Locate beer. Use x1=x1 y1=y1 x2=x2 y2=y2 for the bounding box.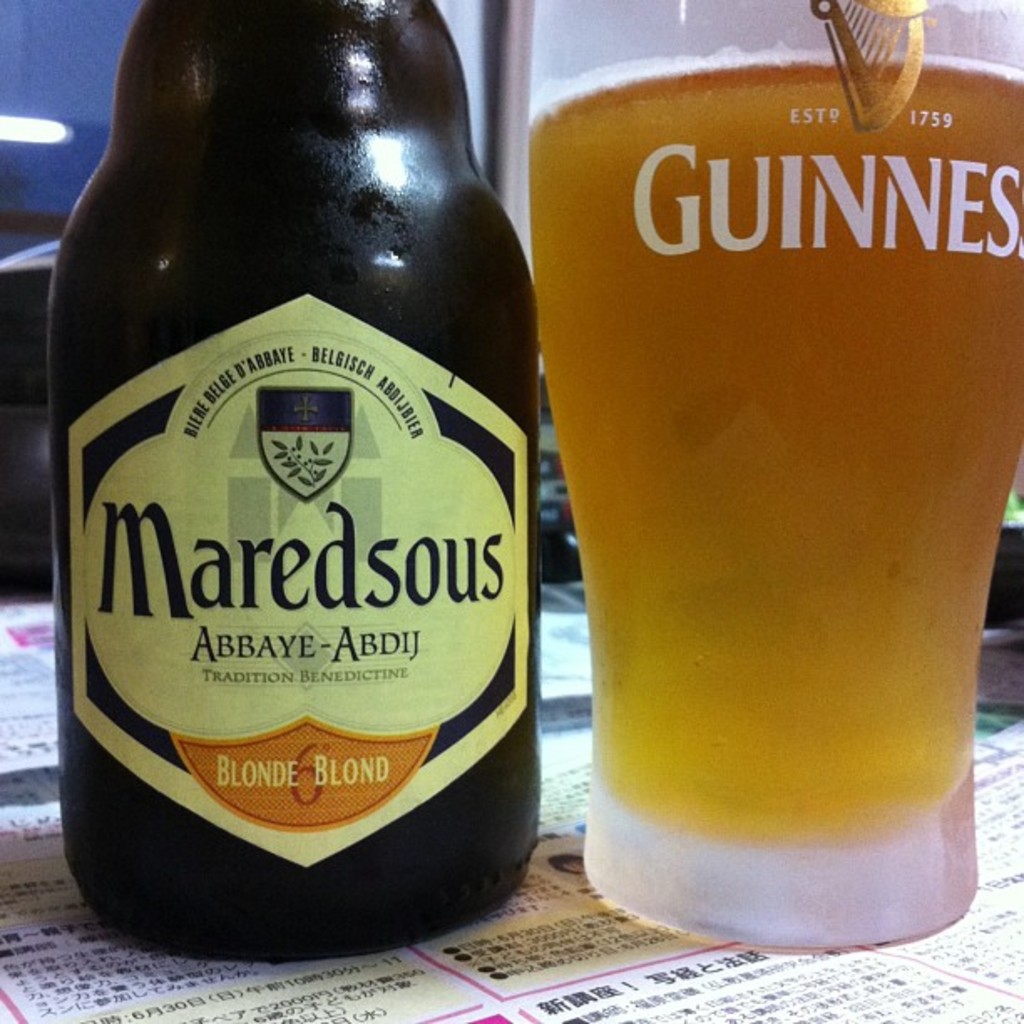
x1=500 y1=0 x2=1023 y2=992.
